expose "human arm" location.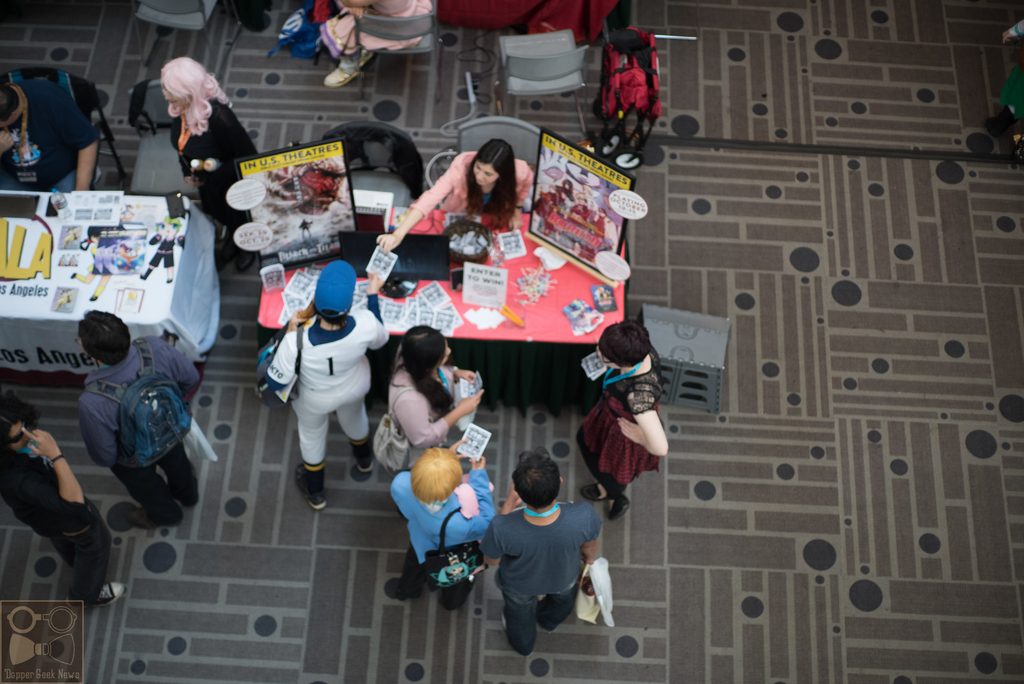
Exposed at (77,399,118,468).
